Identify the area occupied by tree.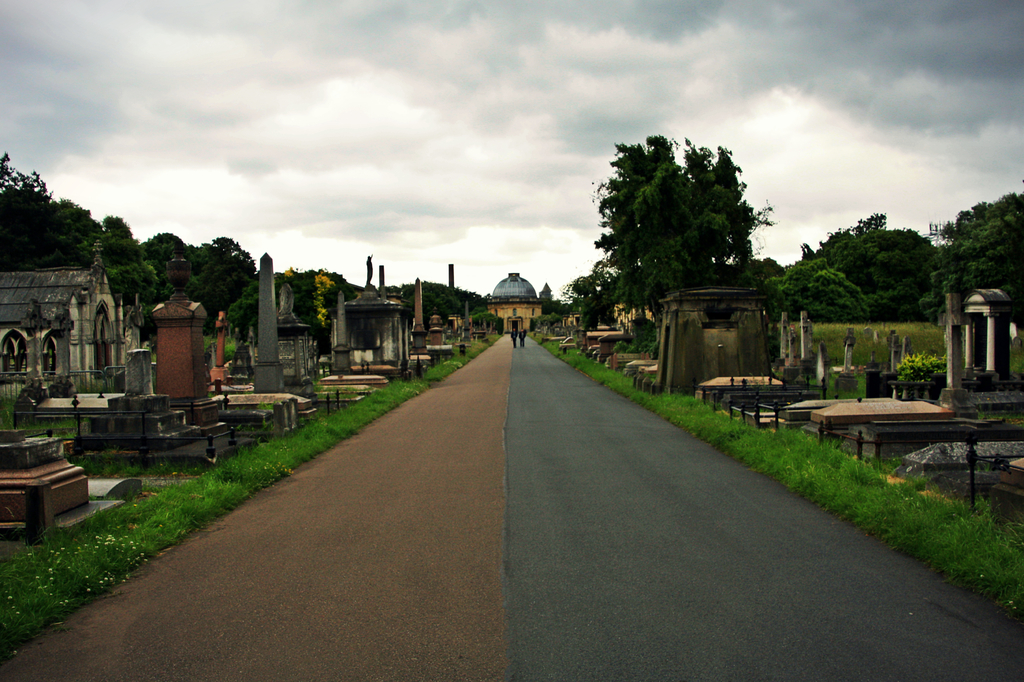
Area: 225:260:359:354.
